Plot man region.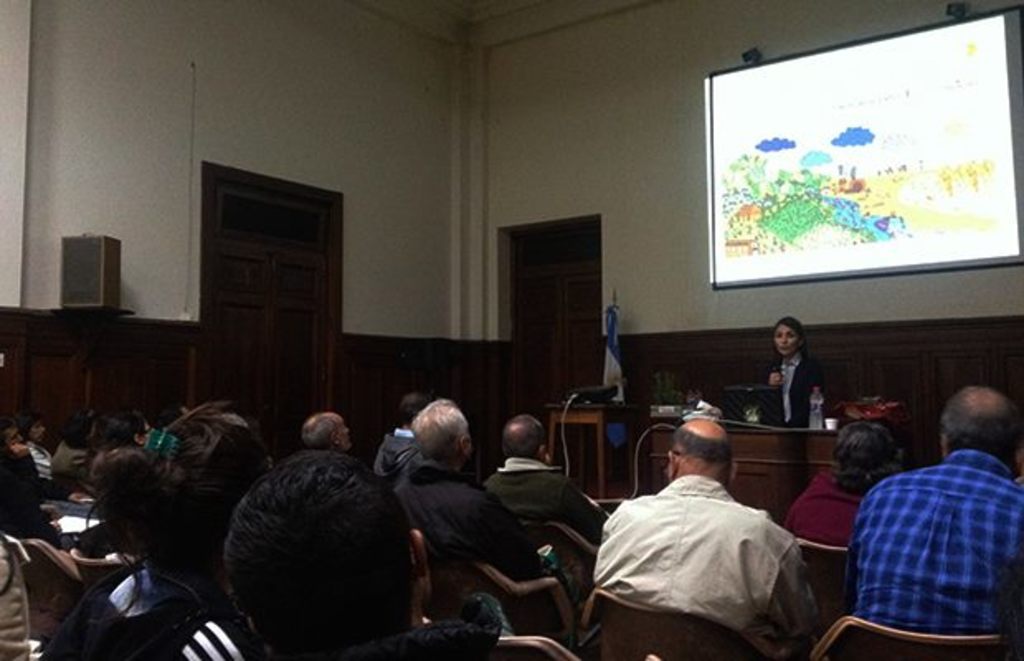
Plotted at (373, 390, 434, 492).
